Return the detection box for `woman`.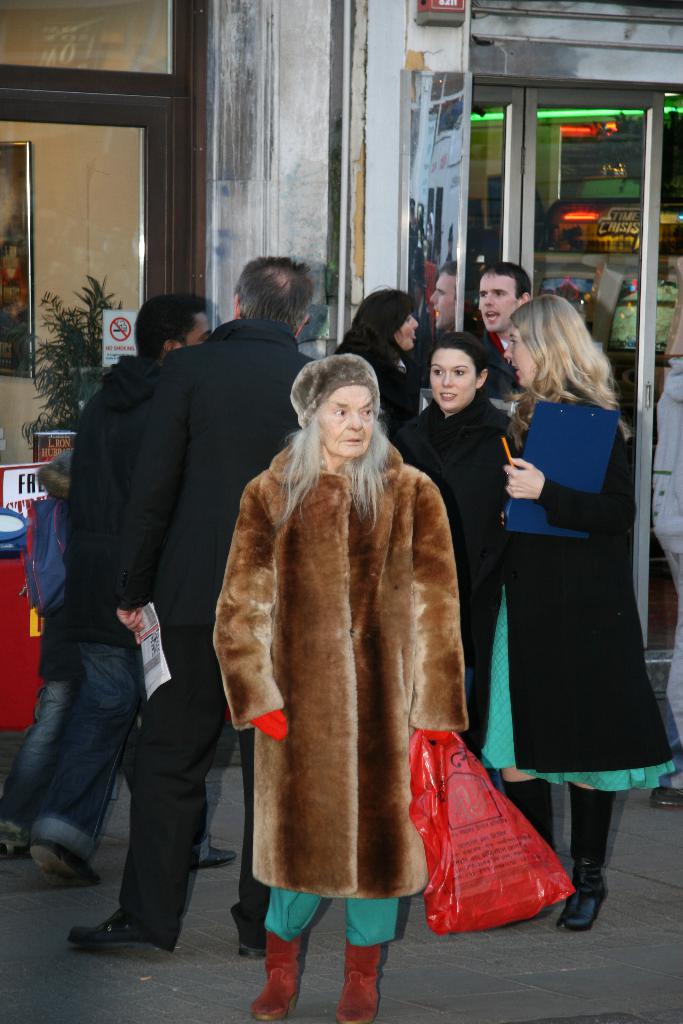
327:288:428:444.
